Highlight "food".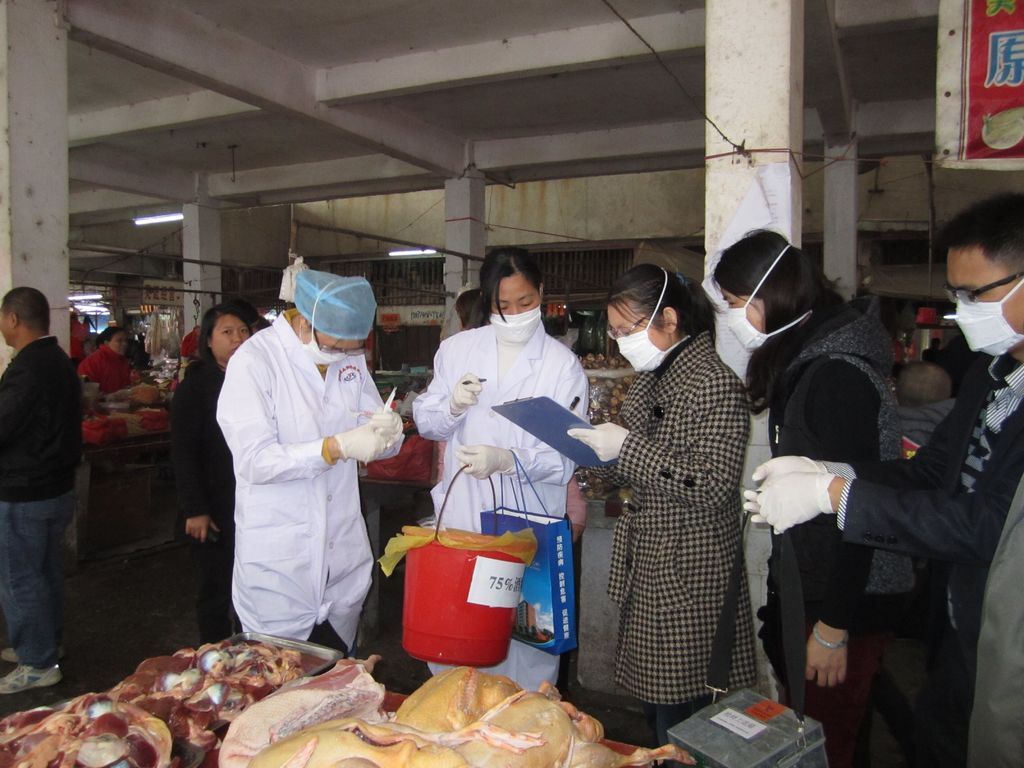
Highlighted region: [255,664,694,761].
